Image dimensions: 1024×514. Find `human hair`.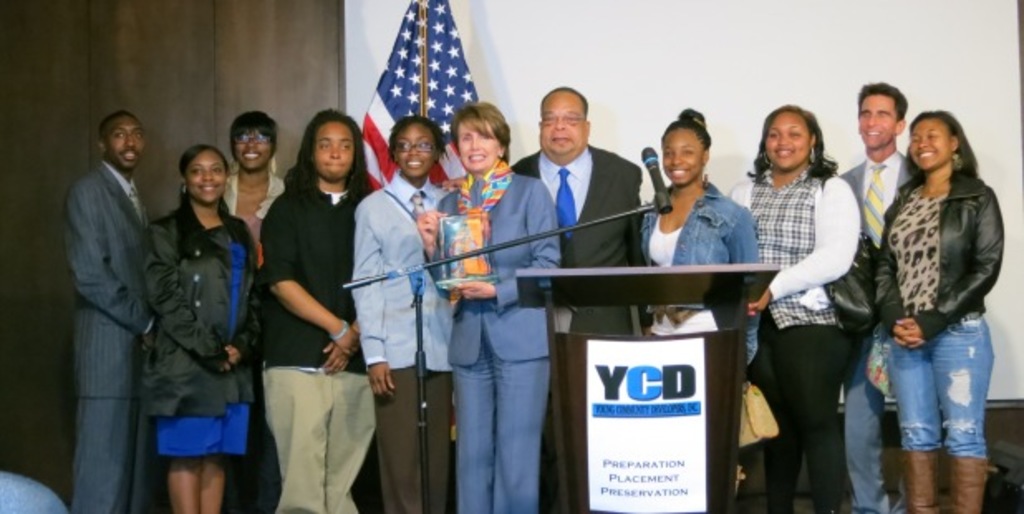
[x1=537, y1=83, x2=588, y2=124].
